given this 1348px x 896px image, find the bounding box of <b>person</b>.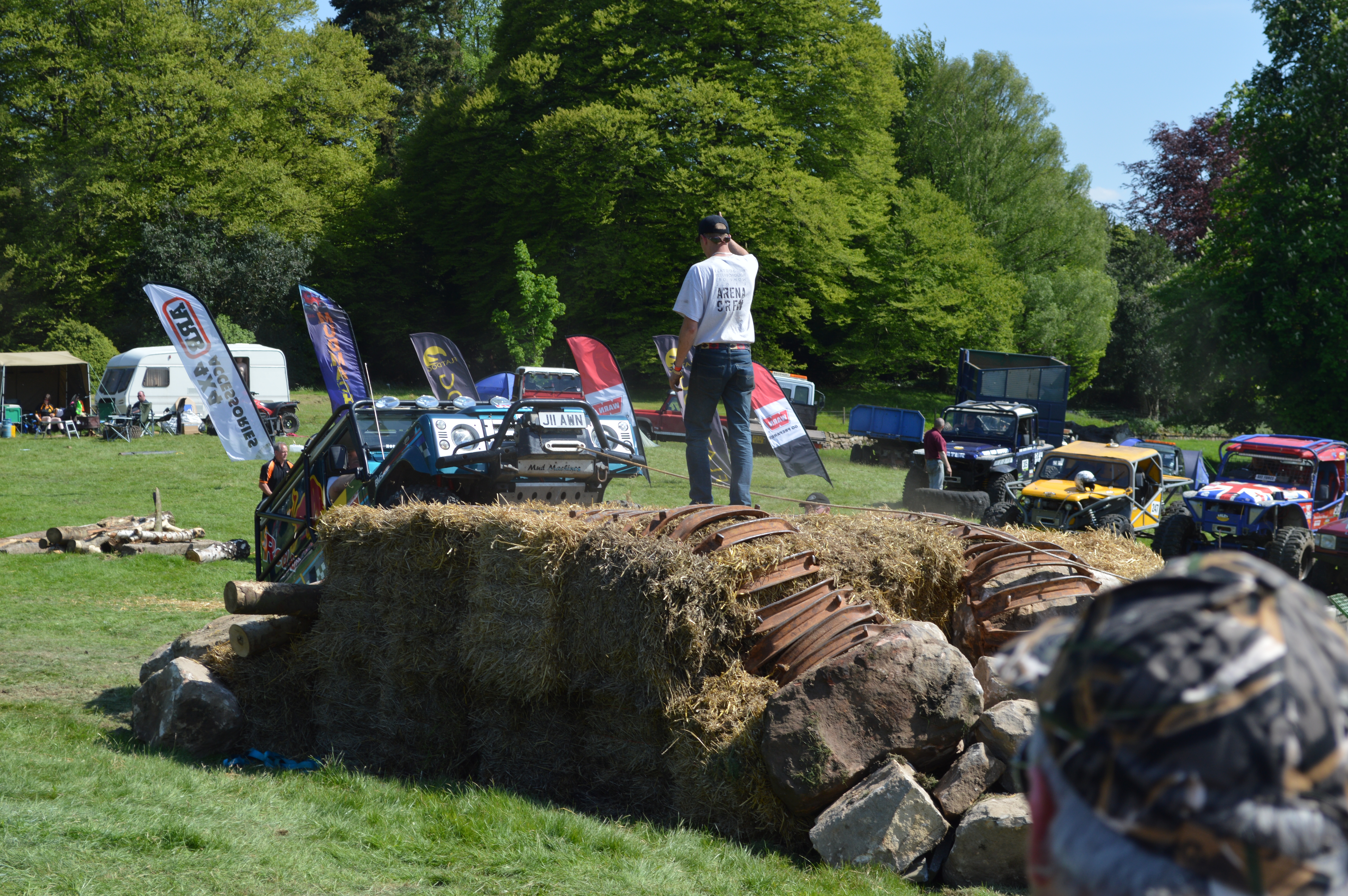
{"left": 149, "top": 49, "right": 174, "bottom": 115}.
